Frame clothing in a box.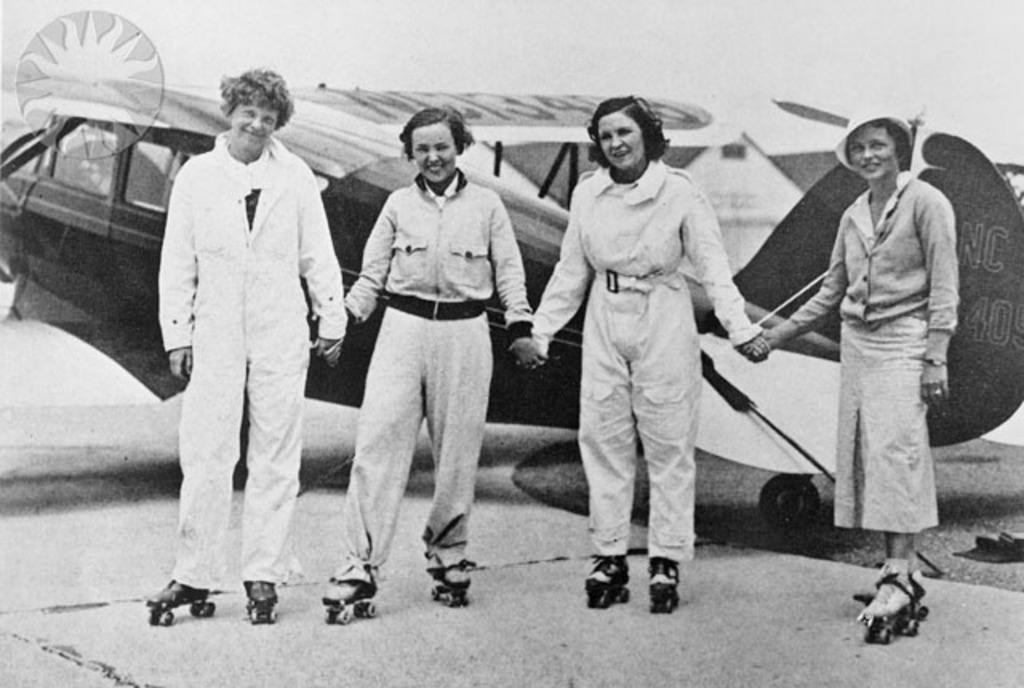
{"x1": 139, "y1": 78, "x2": 338, "y2": 611}.
